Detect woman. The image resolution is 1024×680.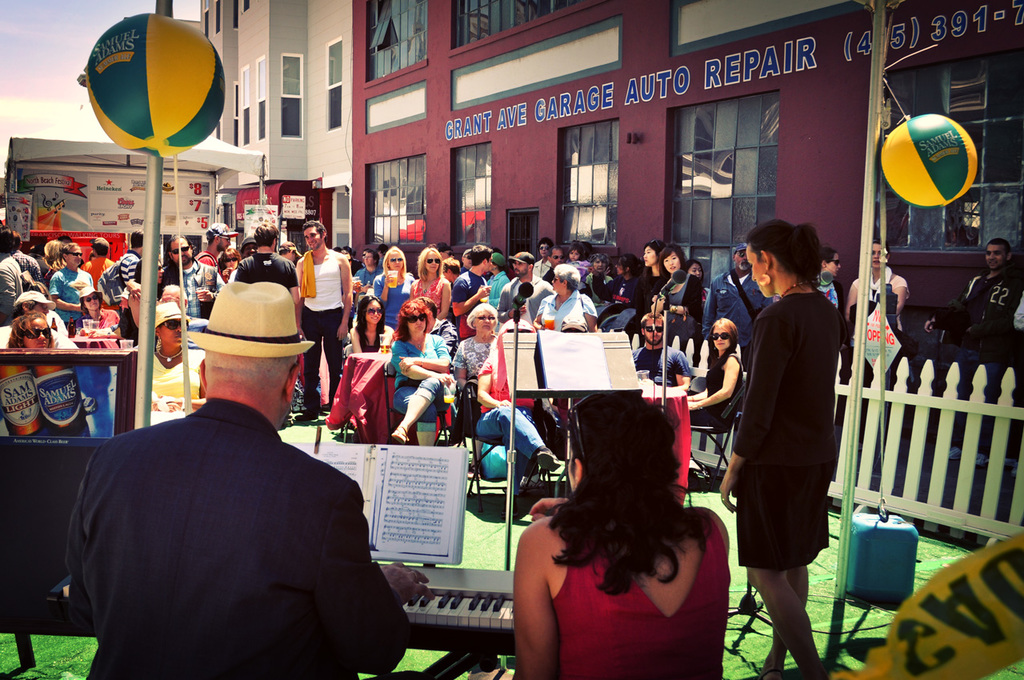
region(349, 293, 386, 354).
